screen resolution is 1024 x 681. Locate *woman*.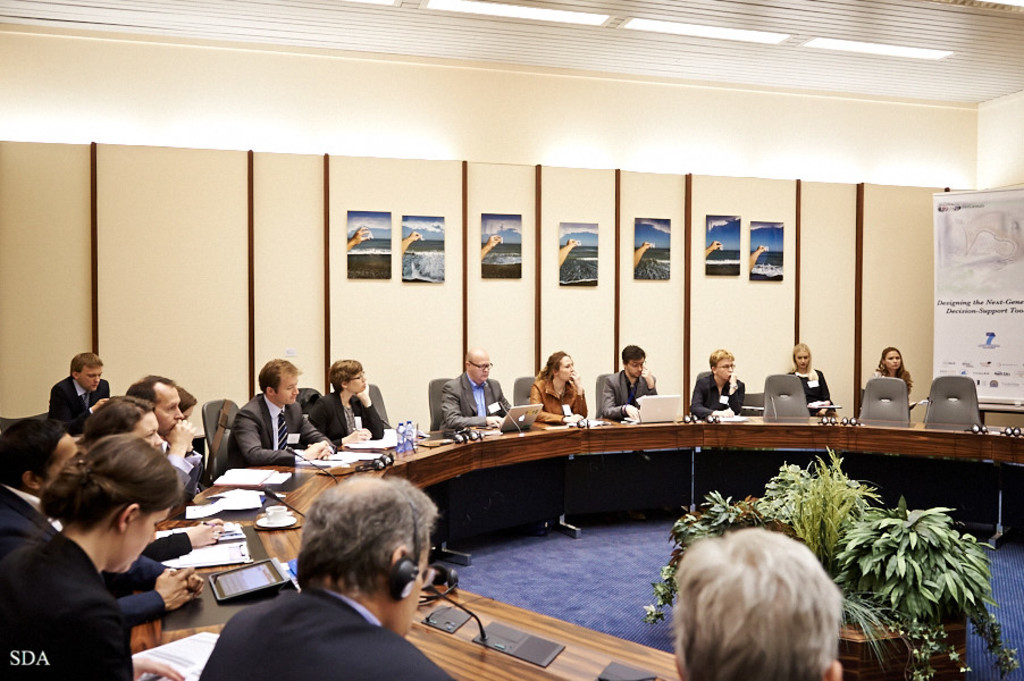
777, 336, 831, 421.
